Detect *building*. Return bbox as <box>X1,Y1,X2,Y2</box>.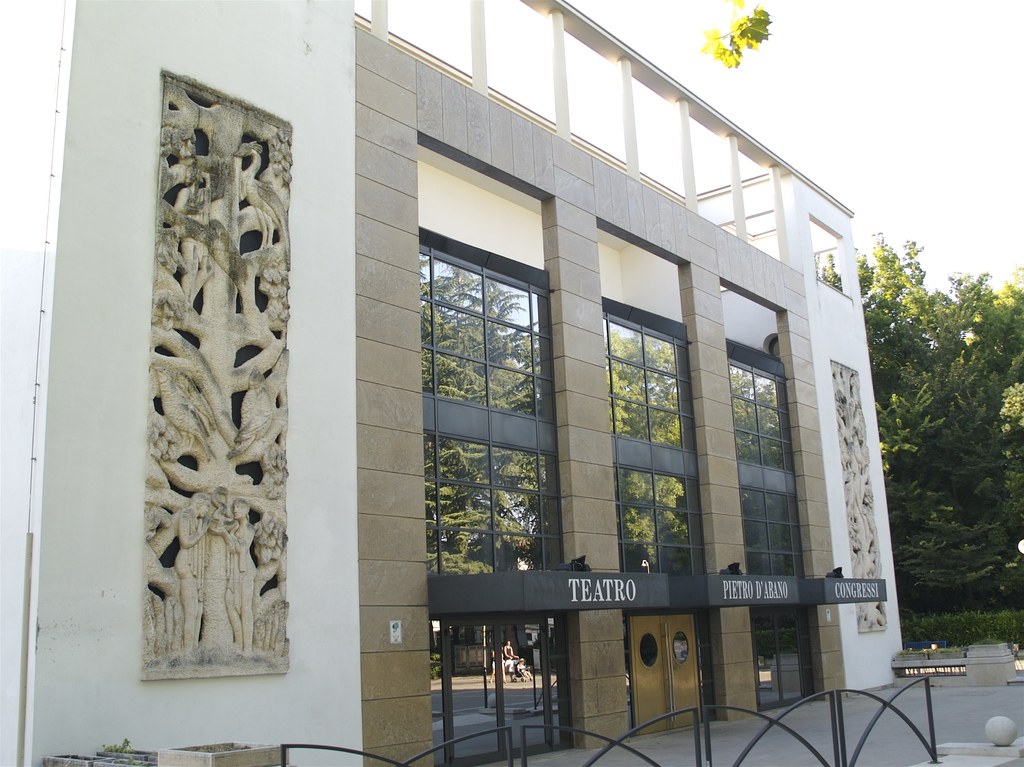
<box>0,0,905,766</box>.
